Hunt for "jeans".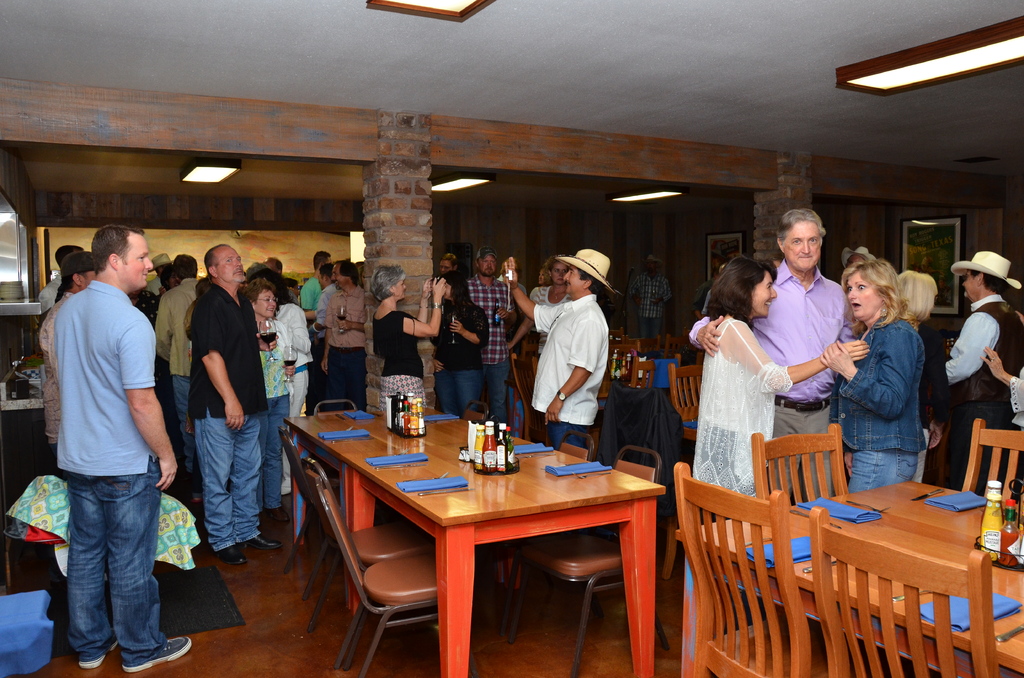
Hunted down at region(829, 314, 924, 453).
